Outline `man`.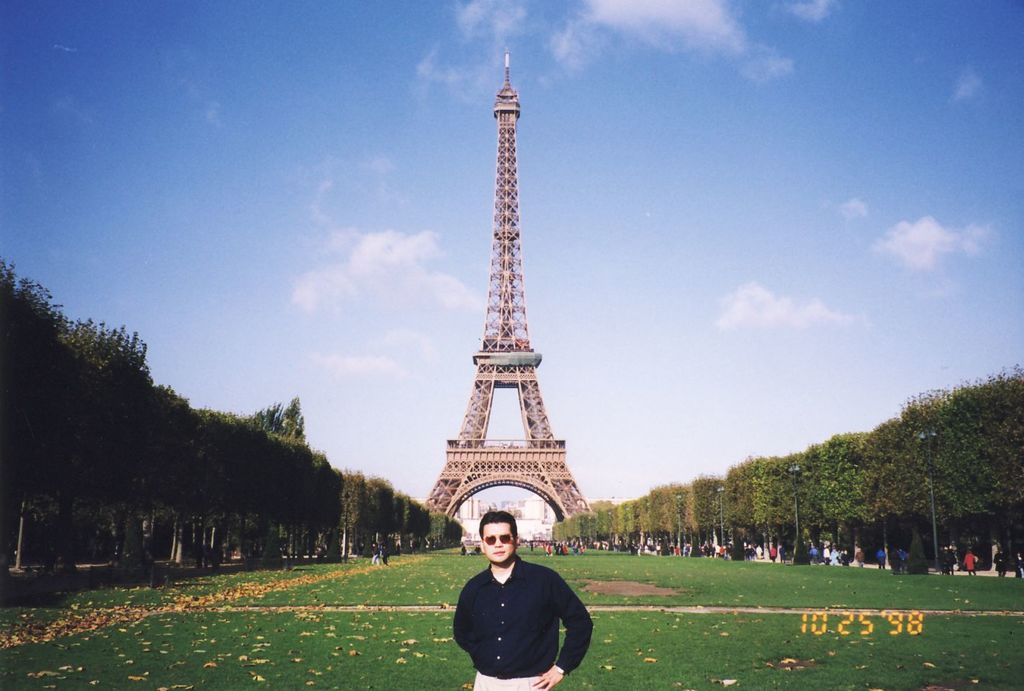
Outline: [x1=529, y1=541, x2=535, y2=551].
